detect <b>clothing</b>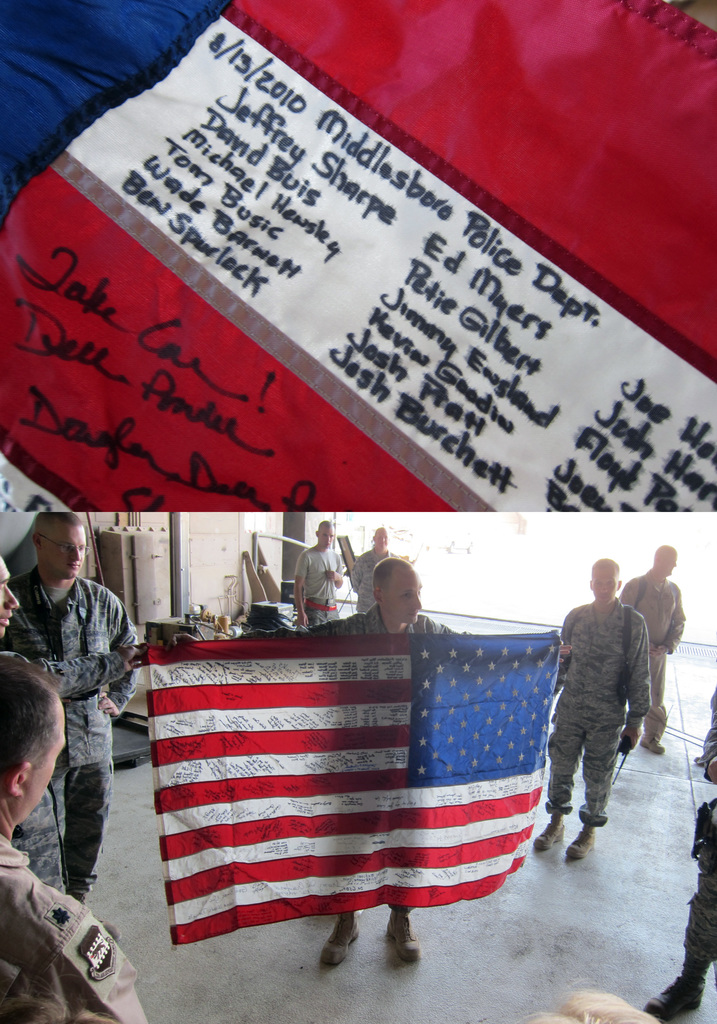
546, 596, 655, 830
